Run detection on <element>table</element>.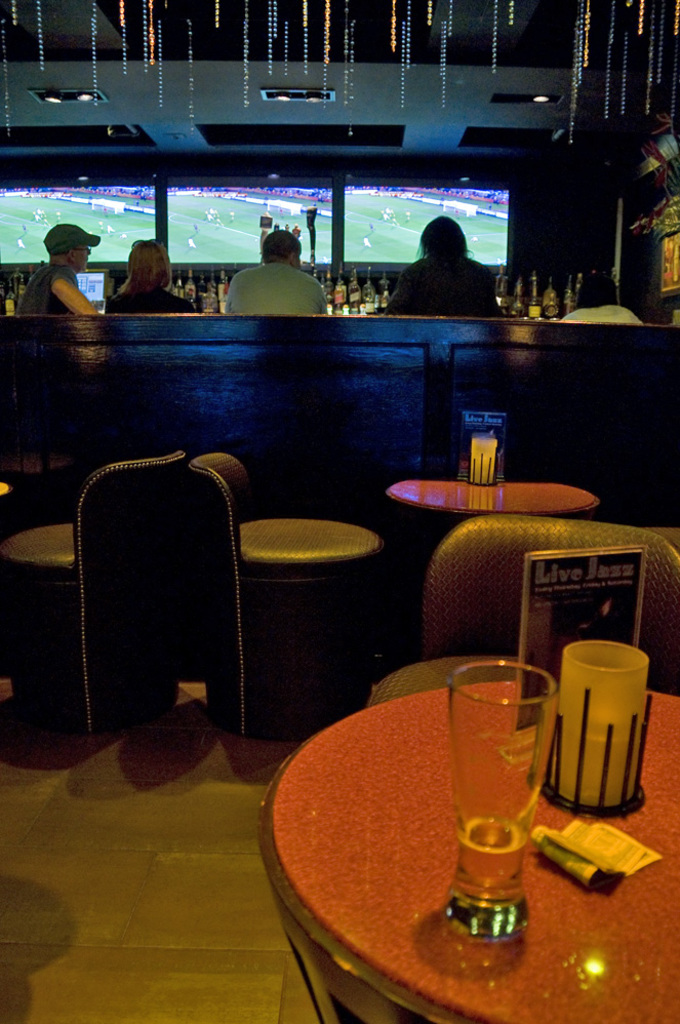
Result: 258, 645, 599, 1019.
